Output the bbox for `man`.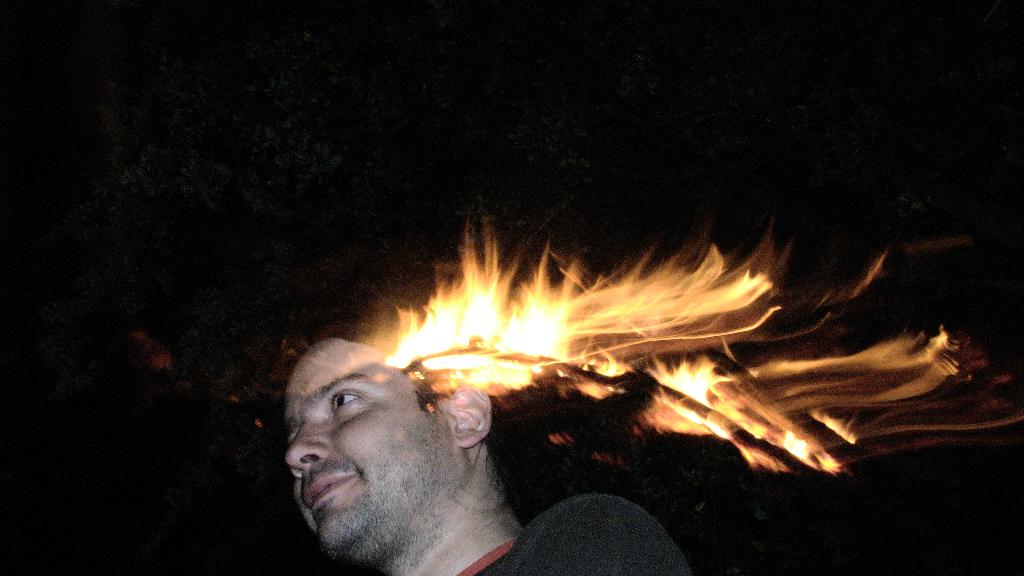
detection(225, 334, 636, 575).
